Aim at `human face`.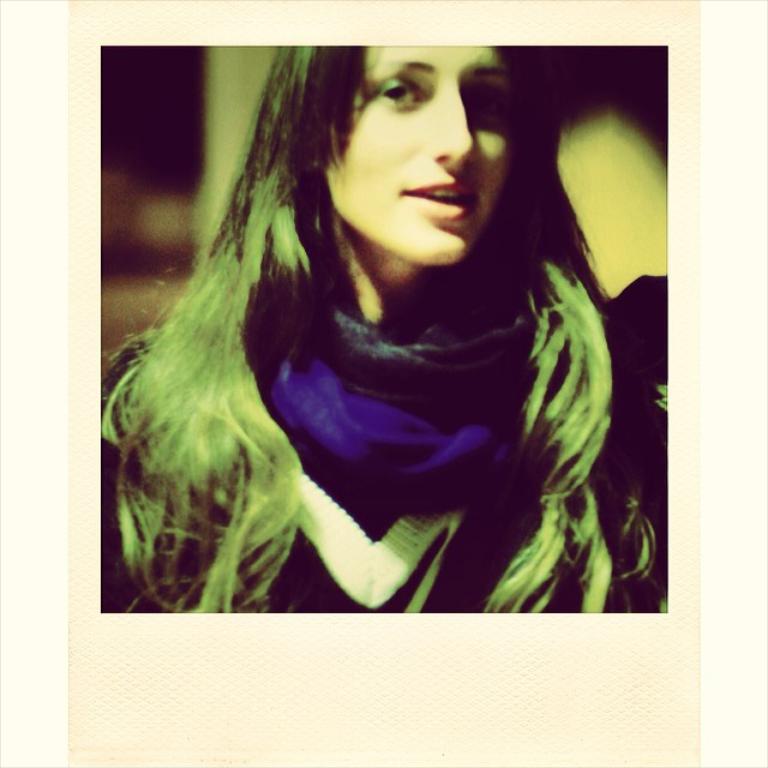
Aimed at box(323, 43, 509, 266).
